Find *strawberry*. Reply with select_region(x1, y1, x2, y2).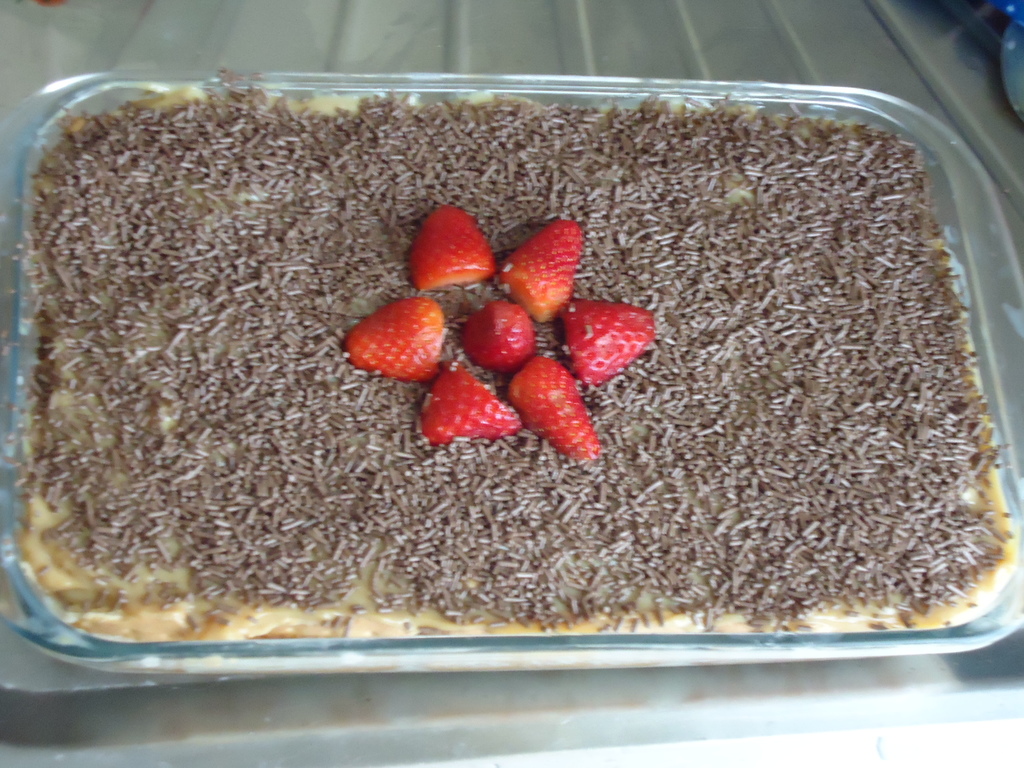
select_region(461, 298, 536, 370).
